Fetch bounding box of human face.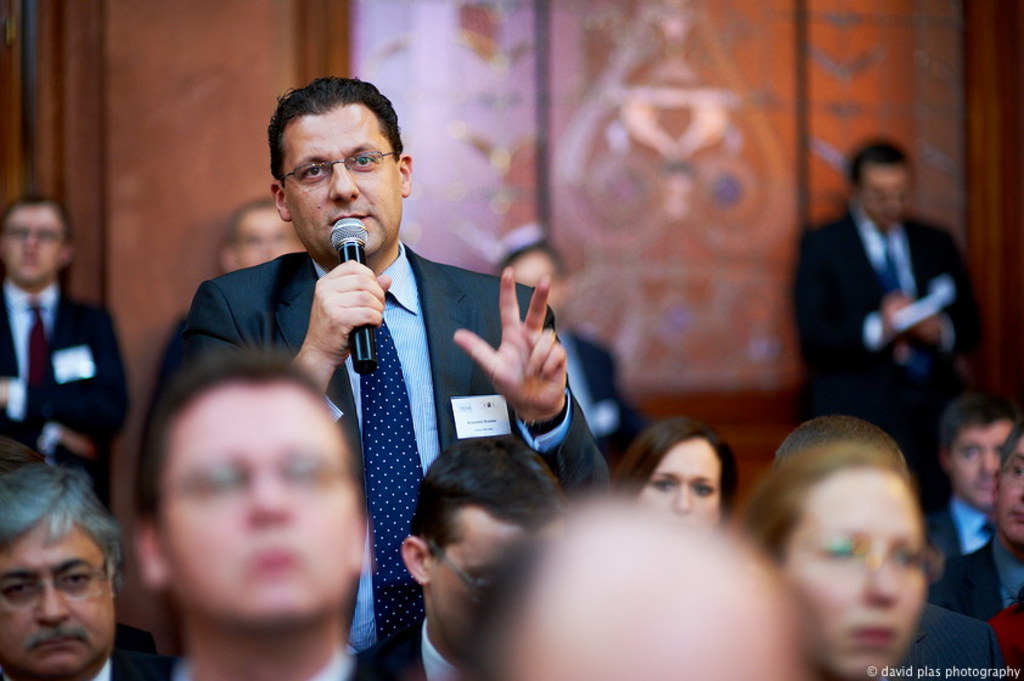
Bbox: [640, 429, 727, 528].
